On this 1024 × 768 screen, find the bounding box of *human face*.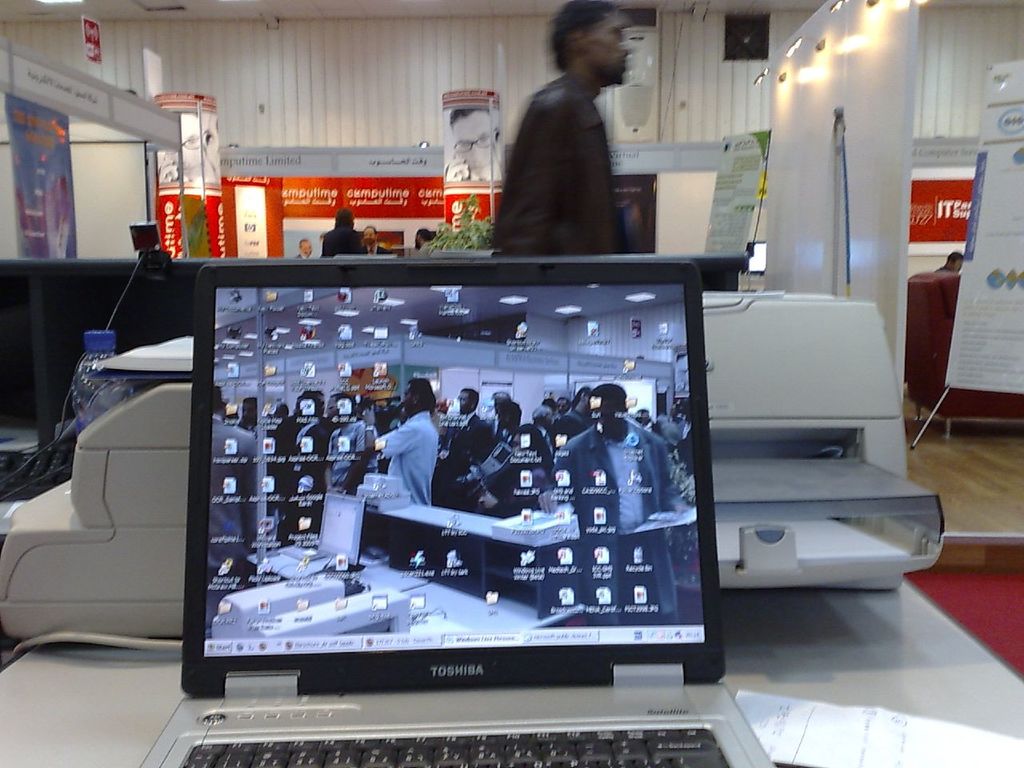
Bounding box: Rect(590, 9, 631, 86).
